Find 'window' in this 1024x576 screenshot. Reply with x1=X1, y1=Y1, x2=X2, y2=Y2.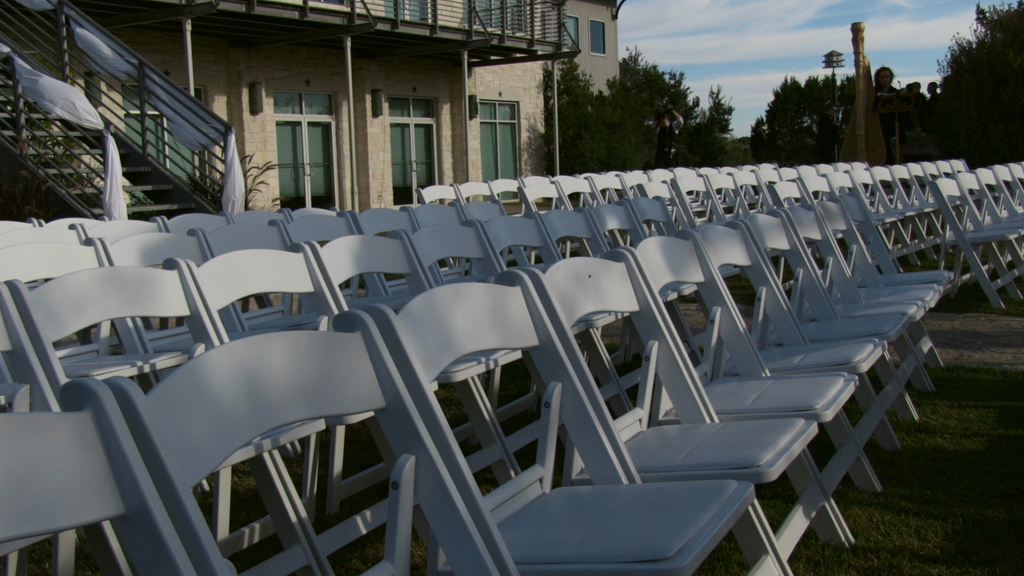
x1=275, y1=87, x2=342, y2=209.
